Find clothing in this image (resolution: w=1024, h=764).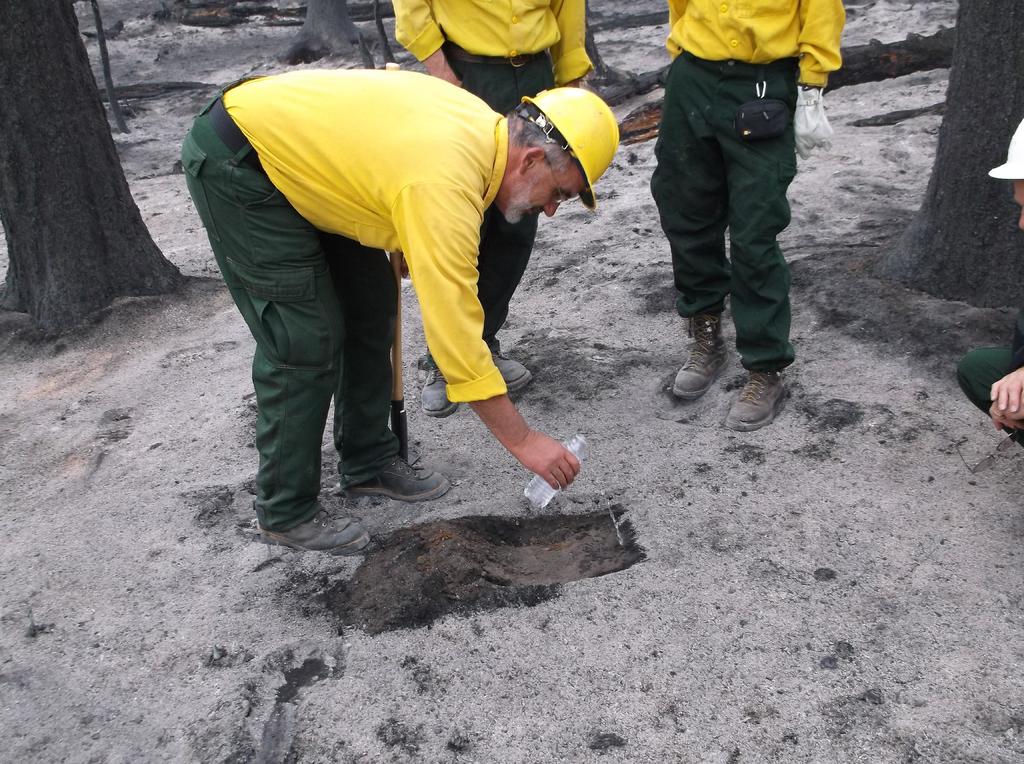
(x1=665, y1=0, x2=845, y2=86).
